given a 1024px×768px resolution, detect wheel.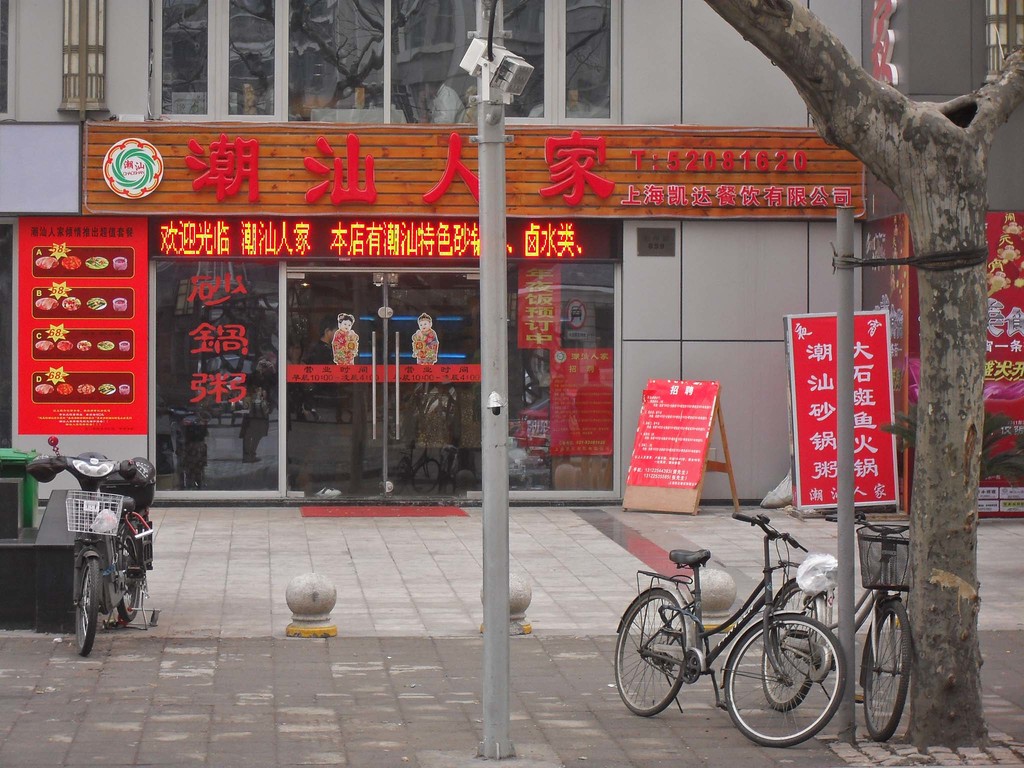
[x1=117, y1=527, x2=141, y2=621].
